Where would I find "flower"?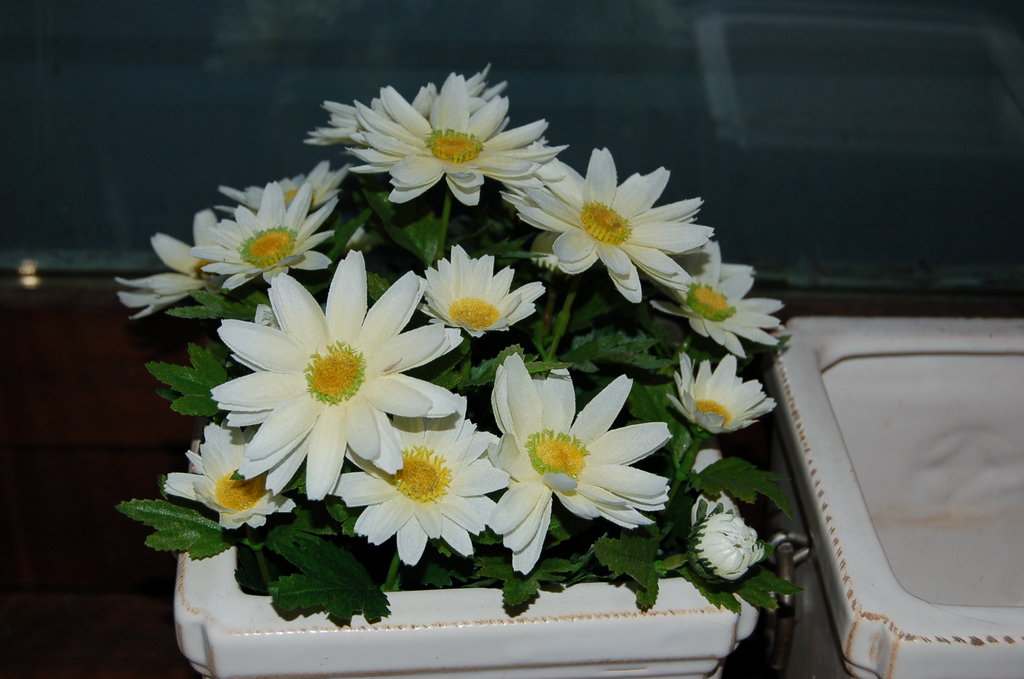
At (left=349, top=72, right=560, bottom=206).
